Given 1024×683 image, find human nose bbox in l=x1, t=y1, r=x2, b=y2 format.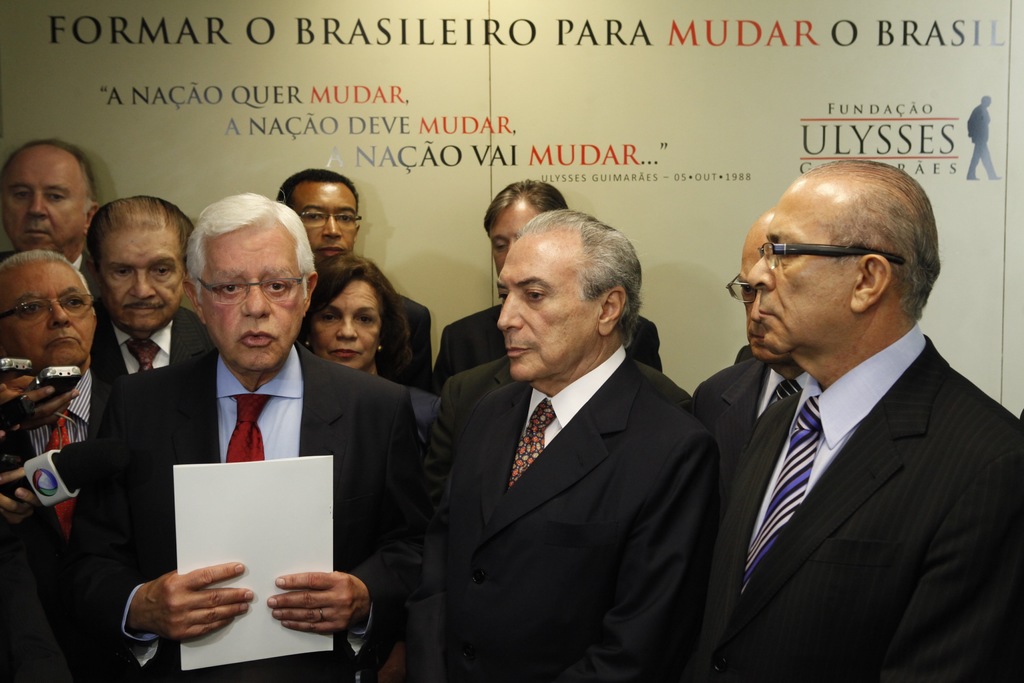
l=746, t=252, r=776, b=292.
